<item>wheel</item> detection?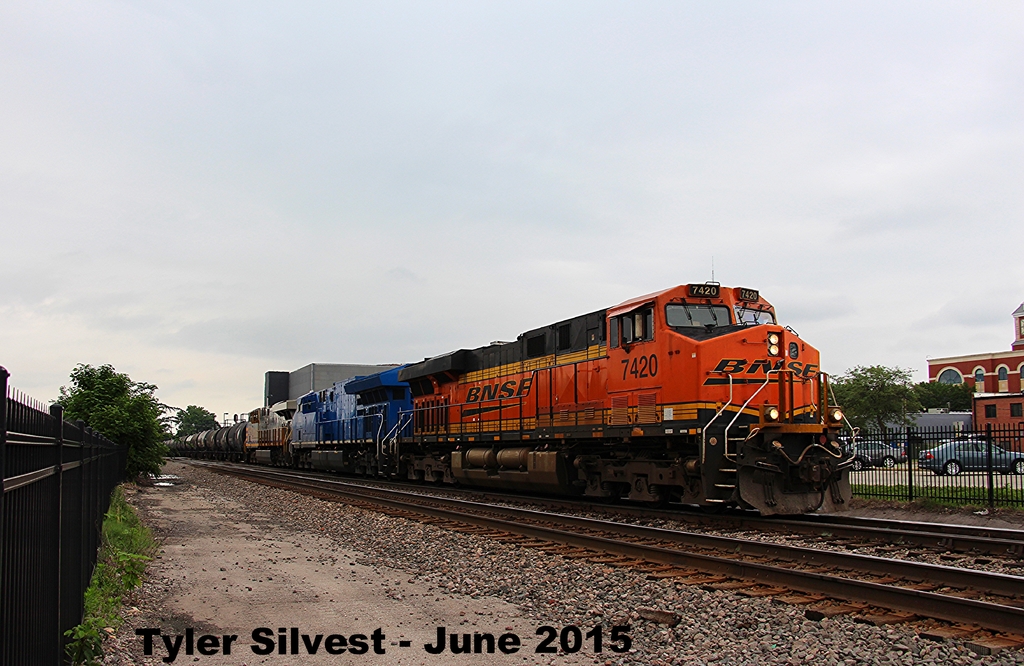
(left=852, top=459, right=865, bottom=471)
